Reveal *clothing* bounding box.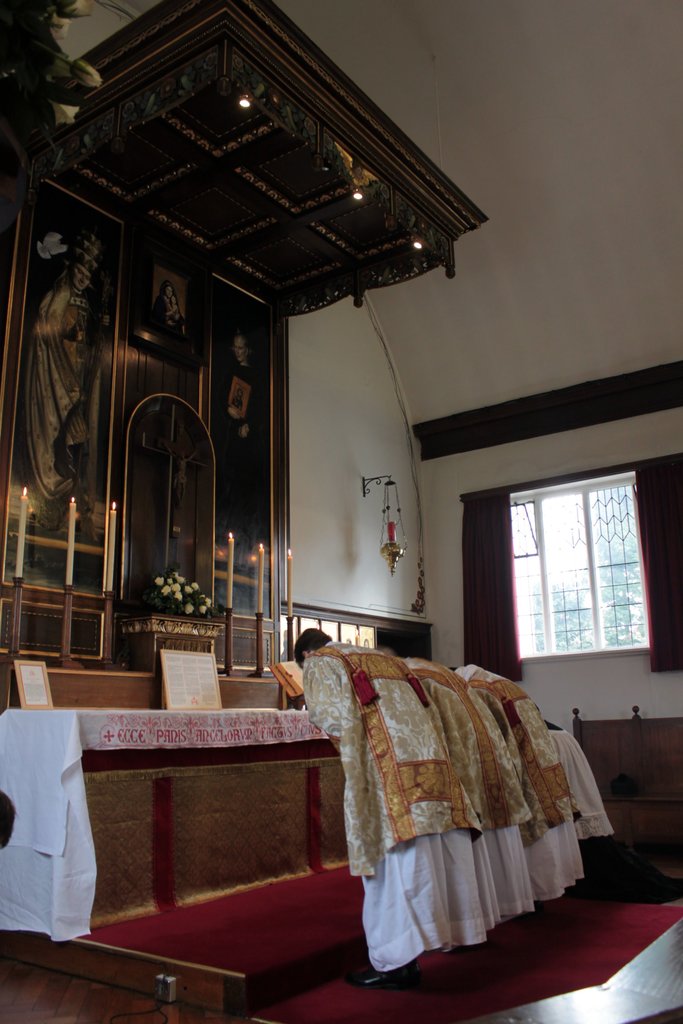
Revealed: 455:664:584:903.
